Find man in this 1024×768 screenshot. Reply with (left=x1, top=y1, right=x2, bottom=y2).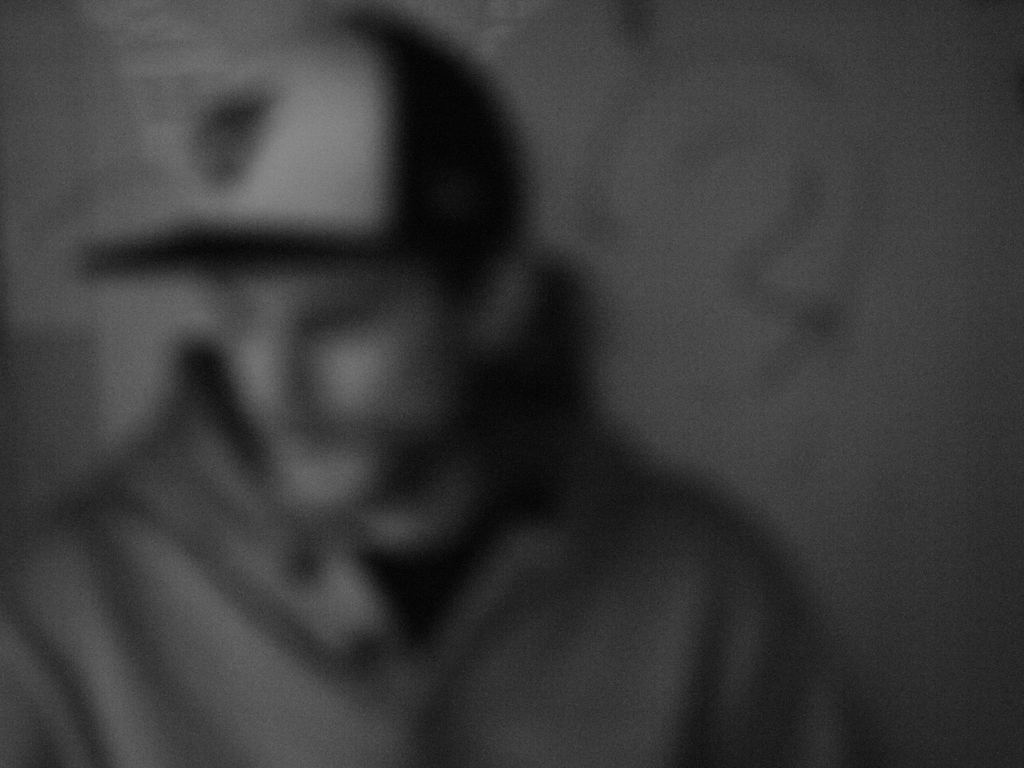
(left=0, top=3, right=862, bottom=767).
